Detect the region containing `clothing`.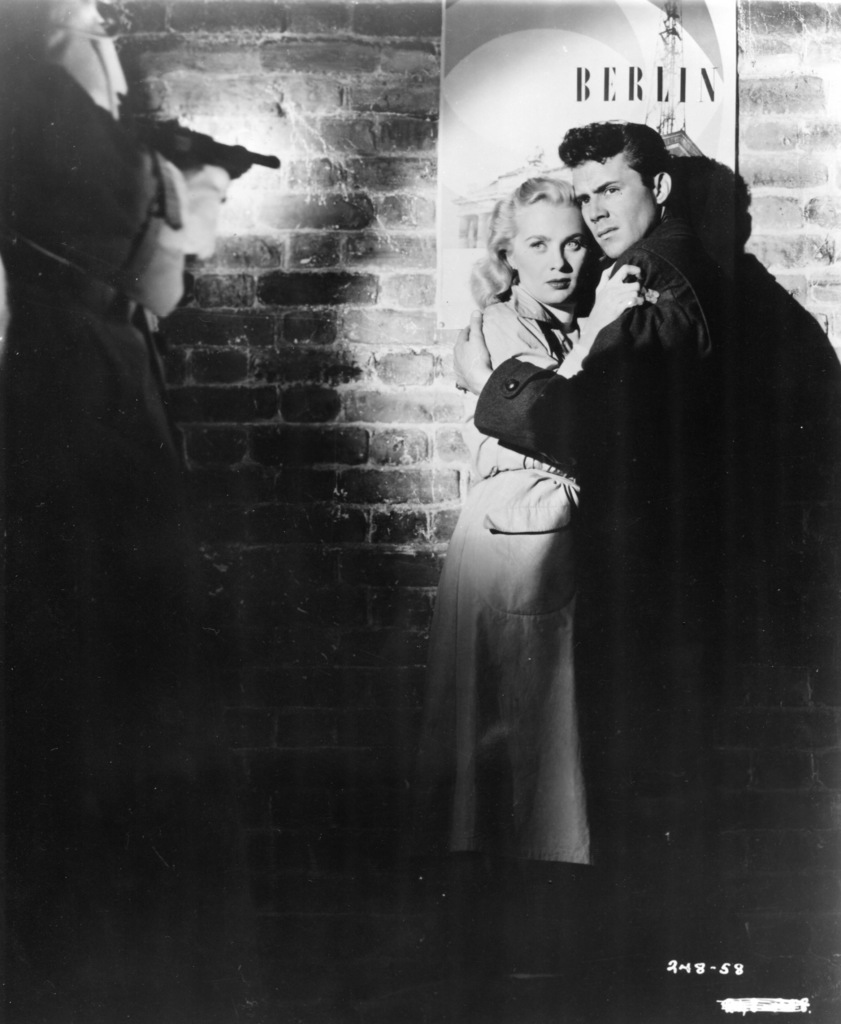
<region>0, 0, 254, 895</region>.
